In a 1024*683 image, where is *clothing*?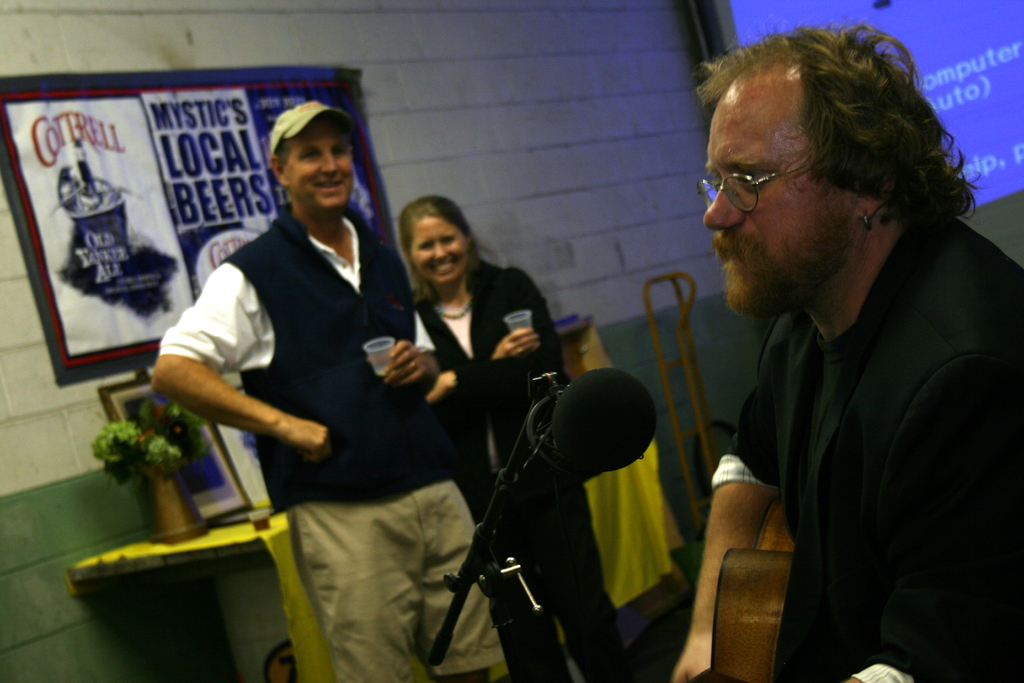
<box>159,205,513,682</box>.
